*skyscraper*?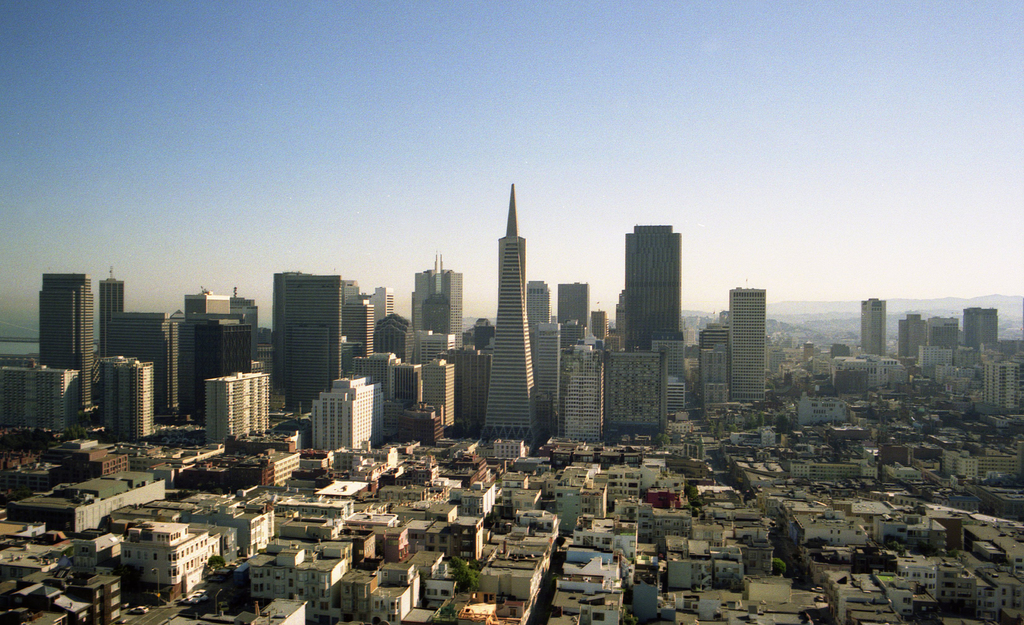
select_region(558, 279, 586, 332)
